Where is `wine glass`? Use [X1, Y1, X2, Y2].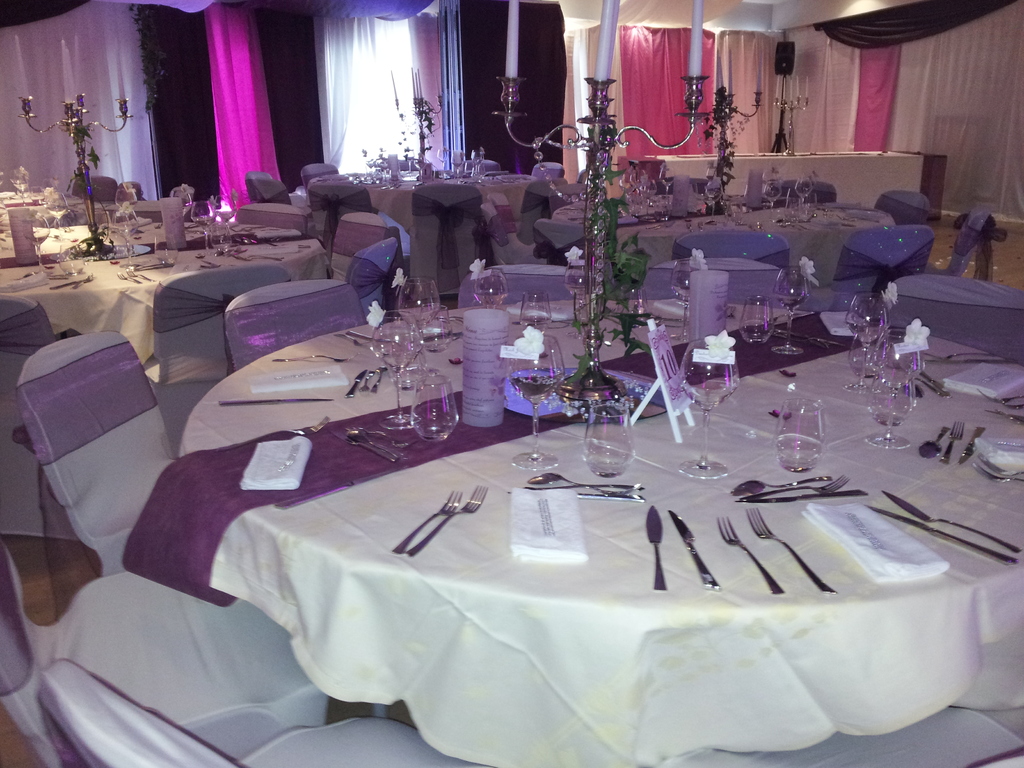
[683, 330, 737, 483].
